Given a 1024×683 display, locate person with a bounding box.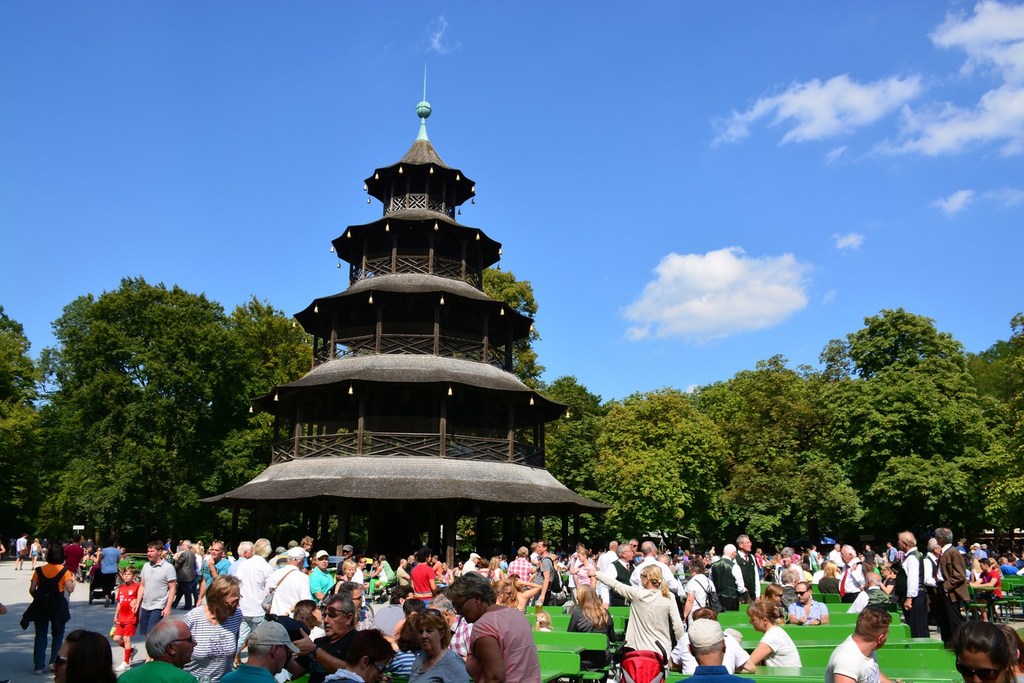
Located: left=948, top=617, right=1023, bottom=682.
